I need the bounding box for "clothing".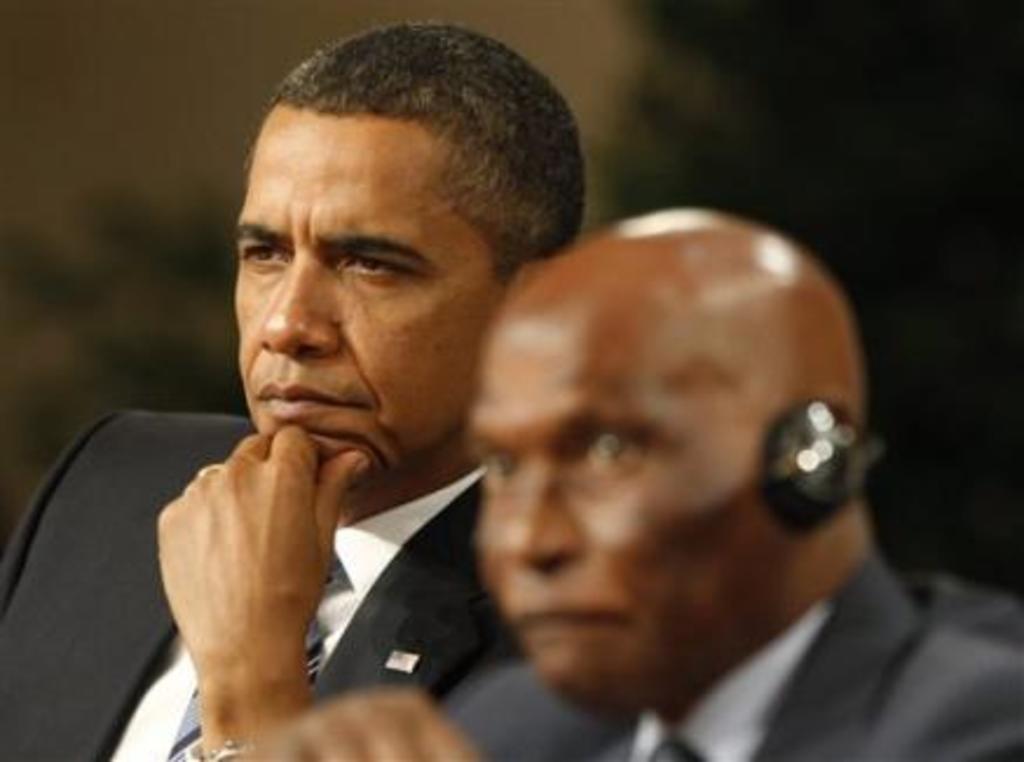
Here it is: x1=122, y1=342, x2=527, y2=761.
